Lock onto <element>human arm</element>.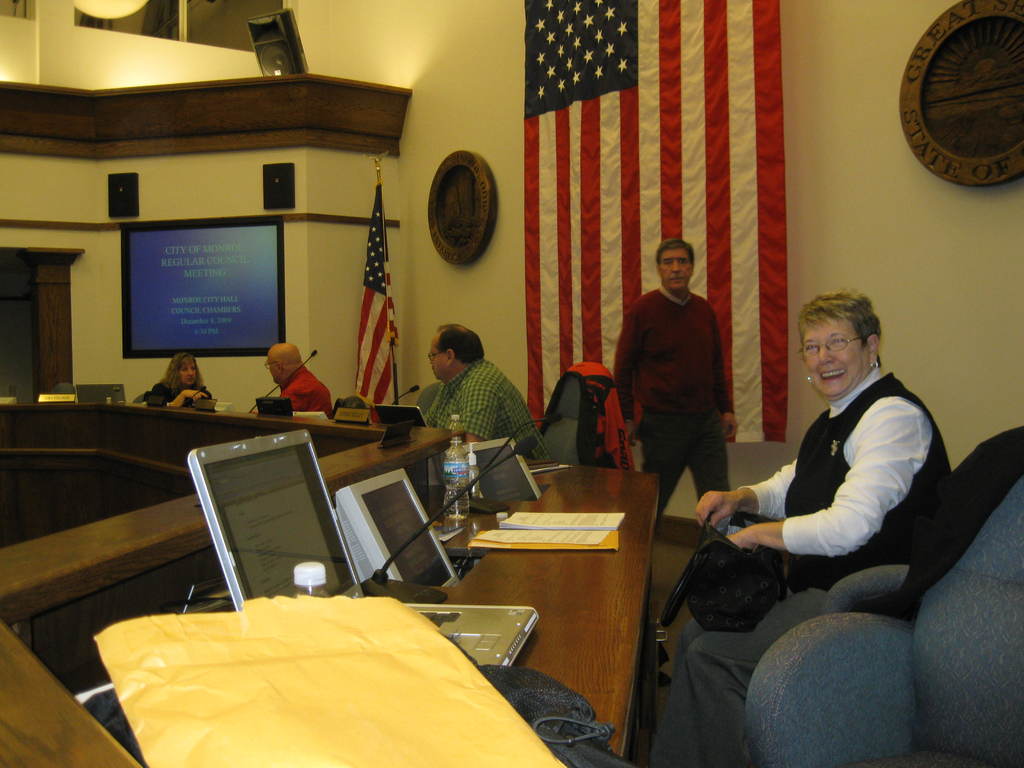
Locked: bbox=(710, 318, 740, 442).
